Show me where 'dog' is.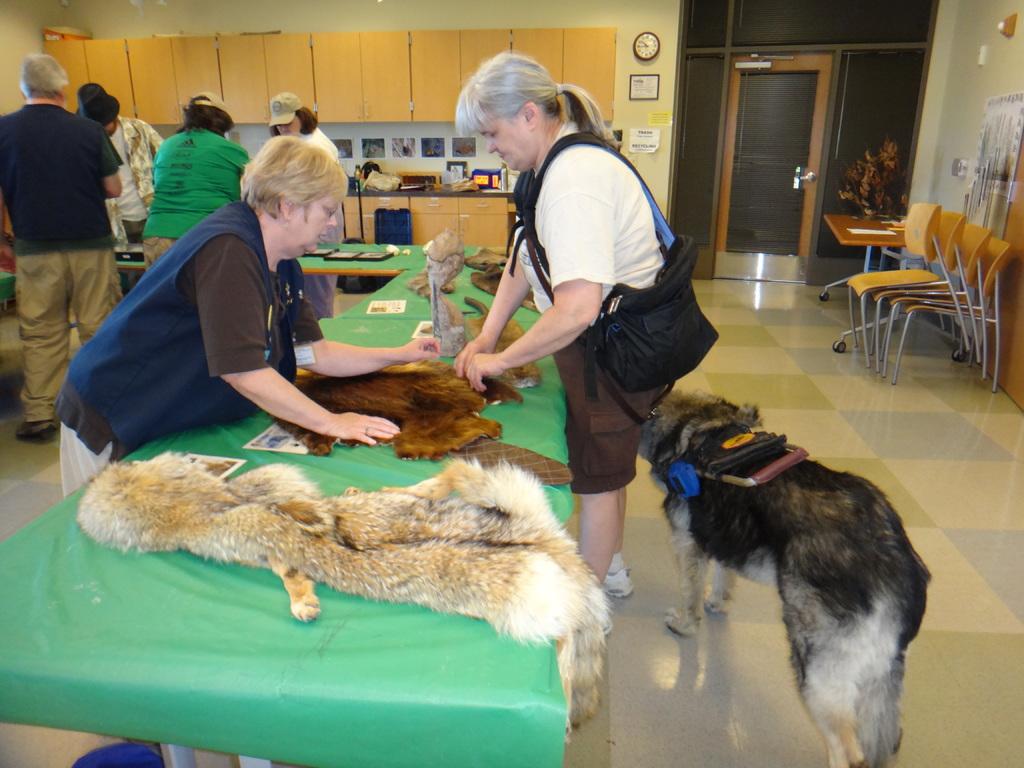
'dog' is at 639:389:930:767.
